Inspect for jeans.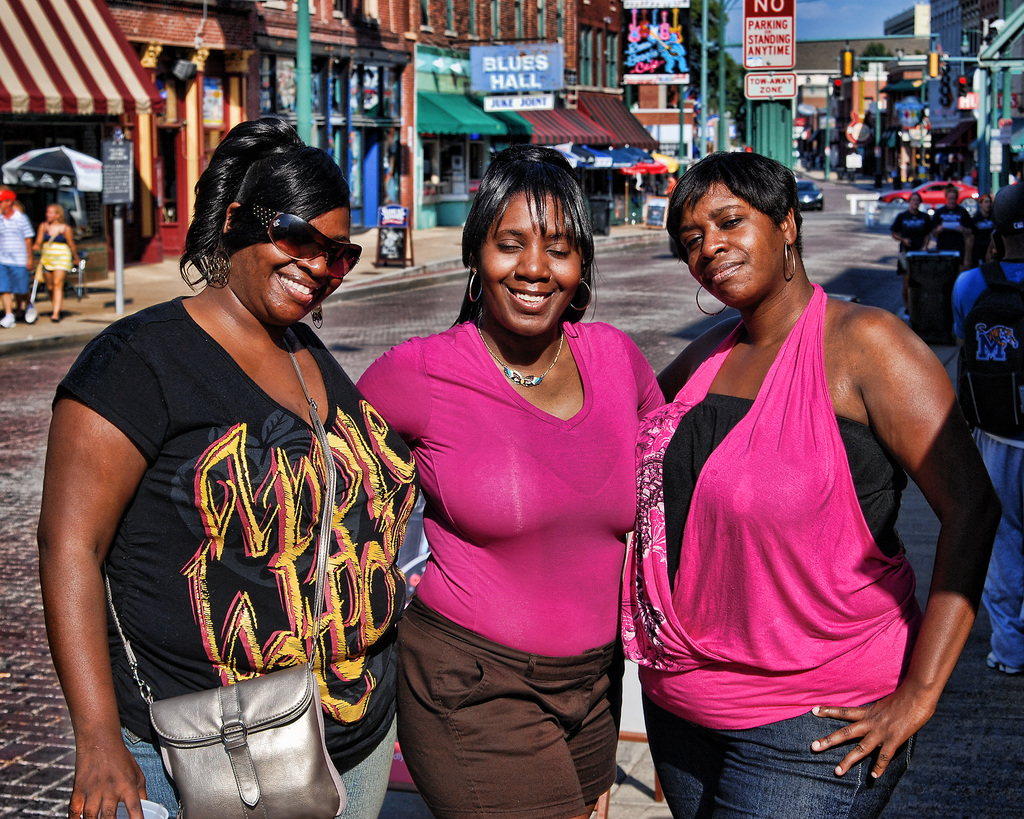
Inspection: Rect(632, 697, 938, 806).
